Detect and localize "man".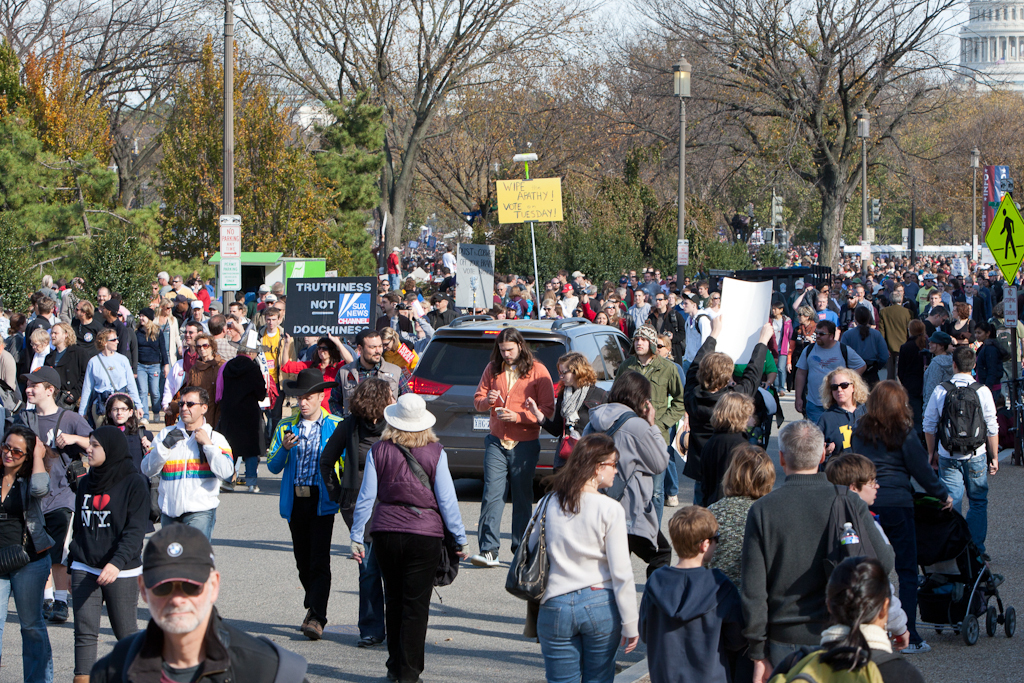
Localized at bbox(257, 305, 288, 375).
